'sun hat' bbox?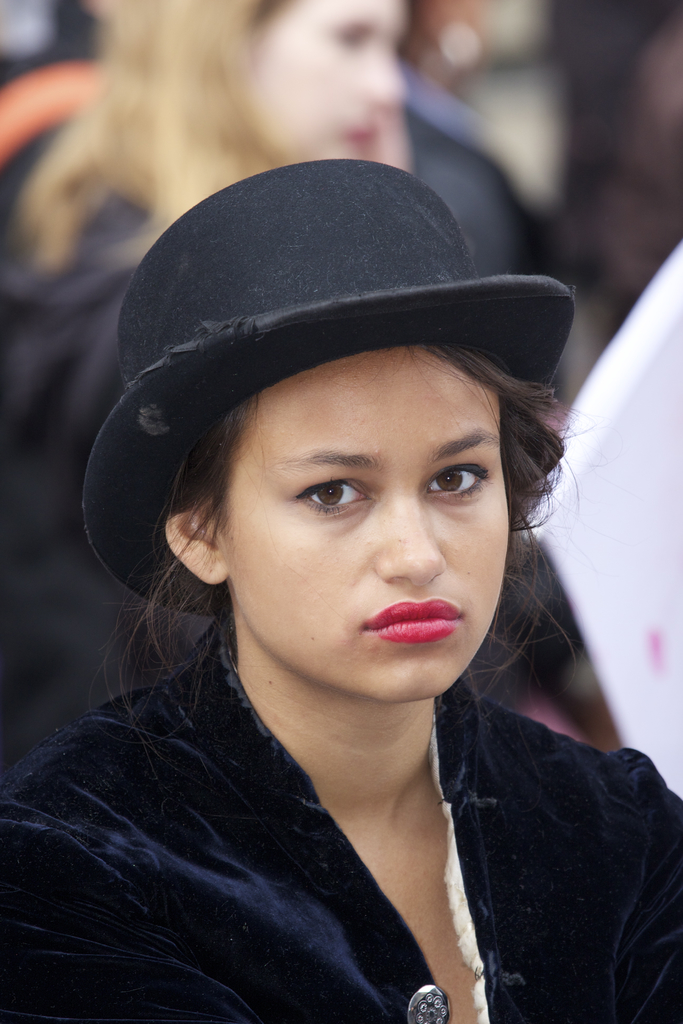
l=80, t=153, r=579, b=616
